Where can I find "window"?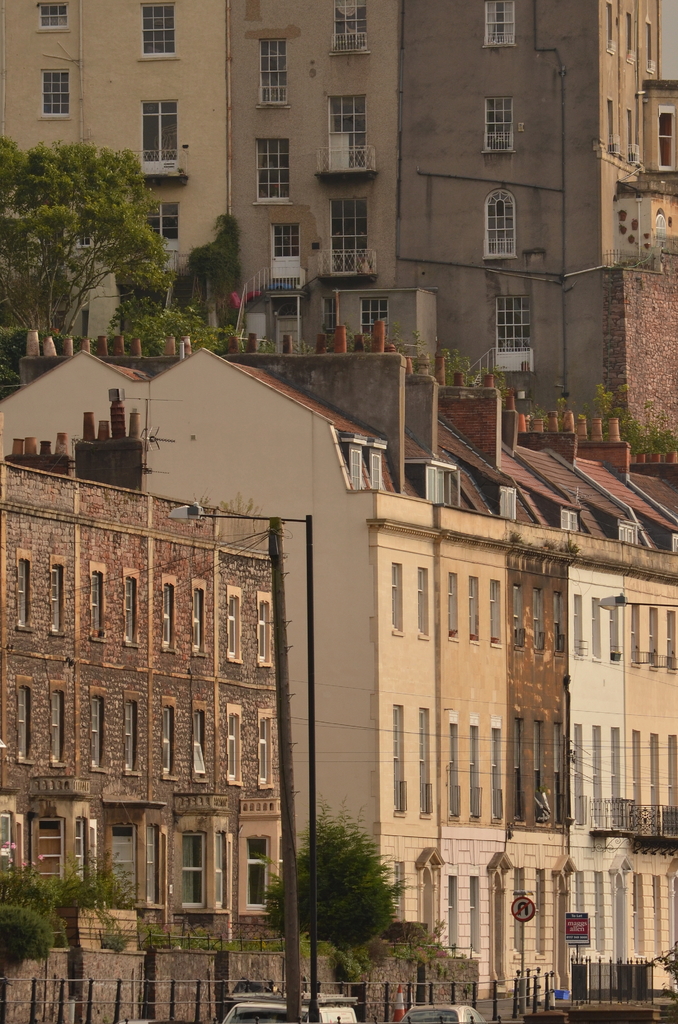
You can find it at 137:0:177:63.
